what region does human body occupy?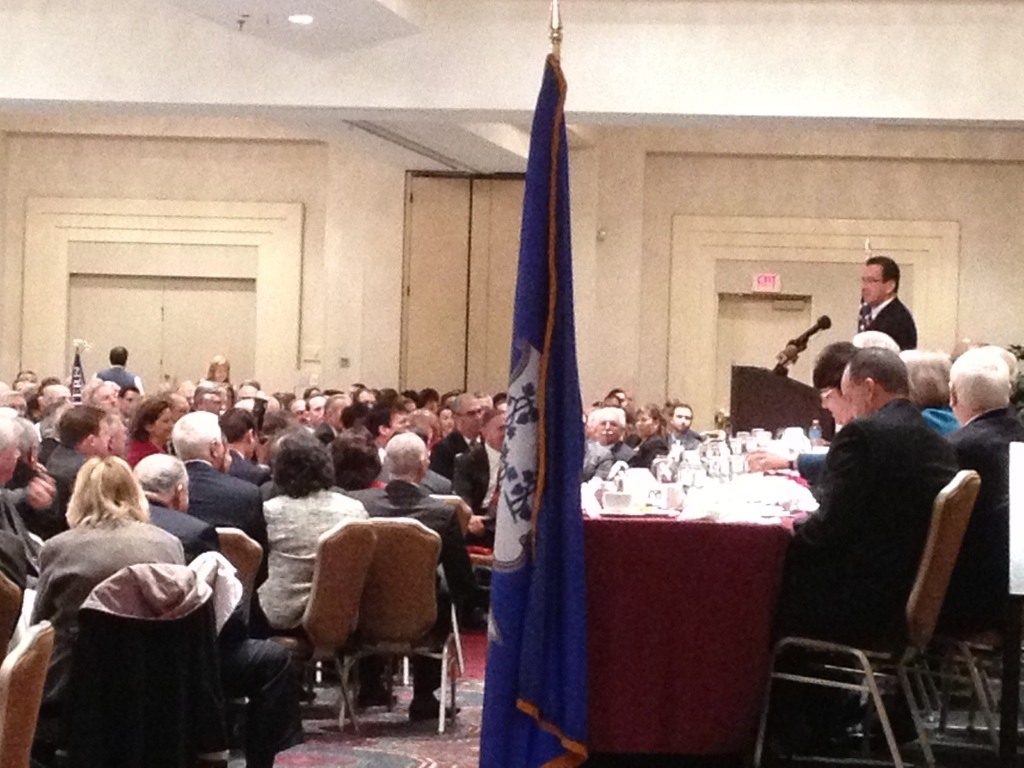
(586,440,612,479).
